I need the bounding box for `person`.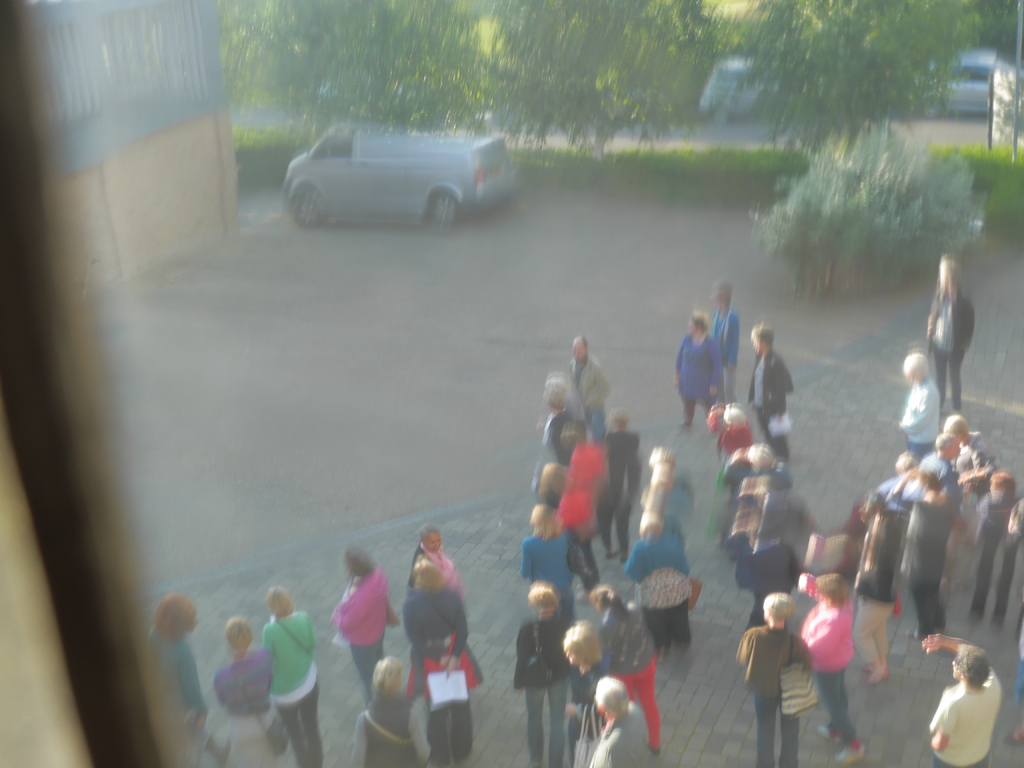
Here it is: l=388, t=547, r=466, b=763.
